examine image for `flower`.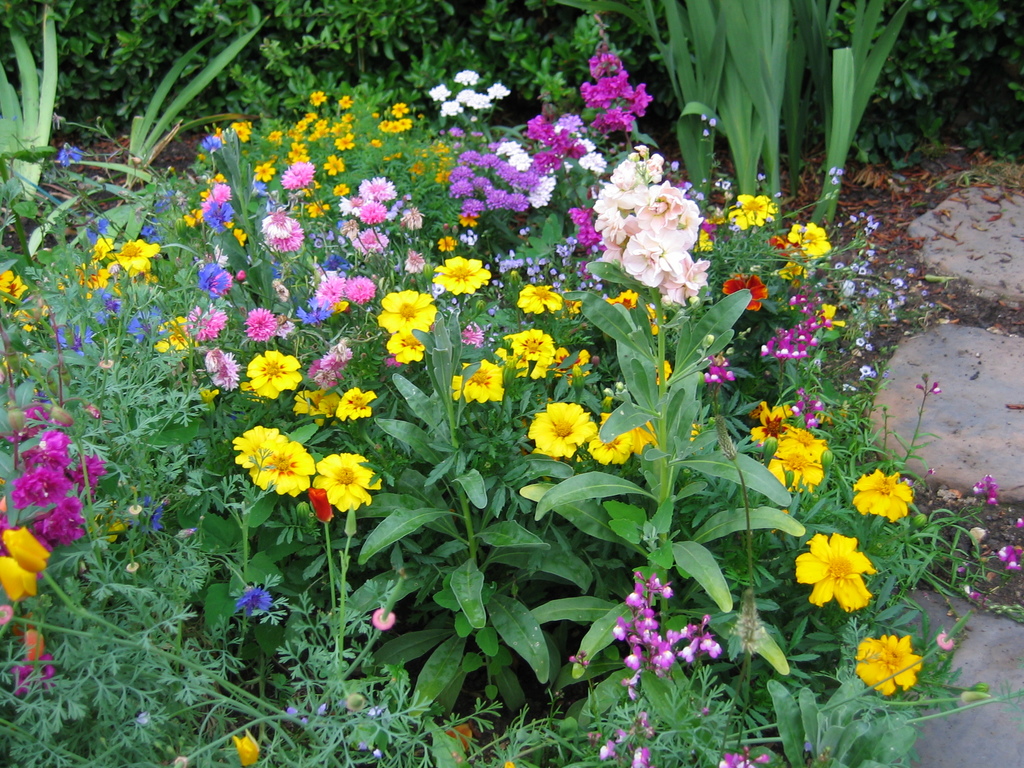
Examination result: l=313, t=452, r=376, b=512.
